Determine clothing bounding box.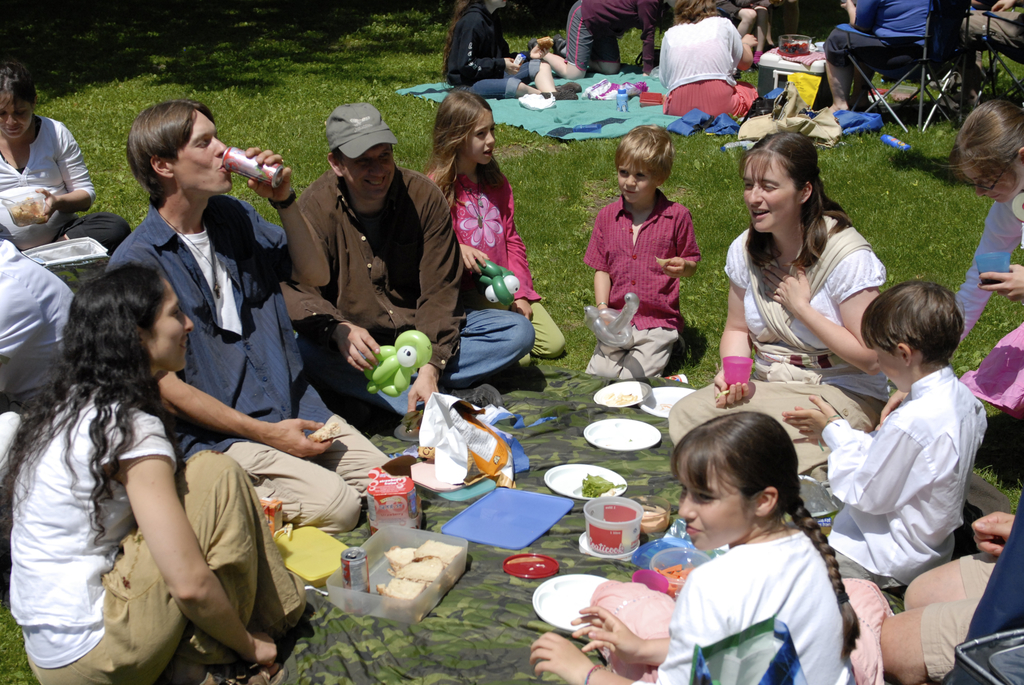
Determined: region(925, 489, 1023, 684).
